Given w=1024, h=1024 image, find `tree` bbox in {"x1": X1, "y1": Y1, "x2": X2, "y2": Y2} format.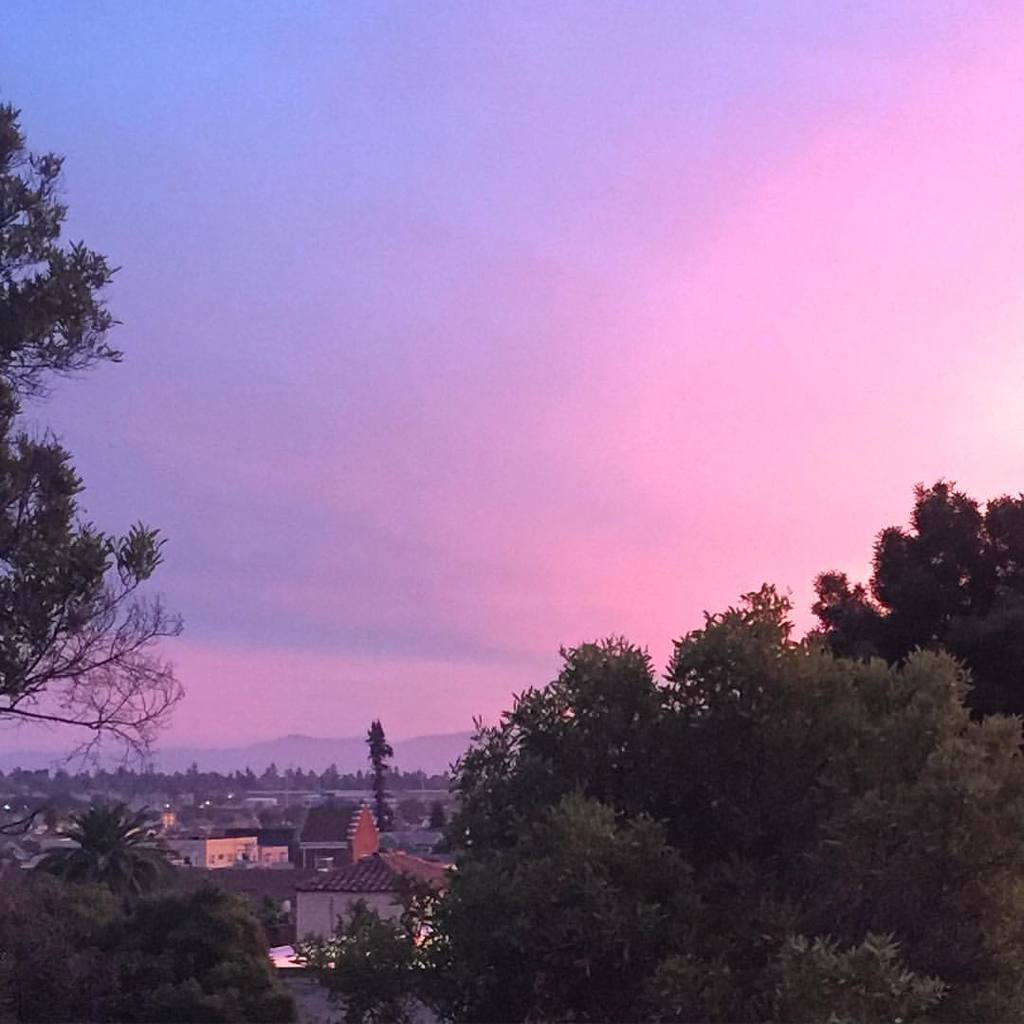
{"x1": 668, "y1": 573, "x2": 818, "y2": 900}.
